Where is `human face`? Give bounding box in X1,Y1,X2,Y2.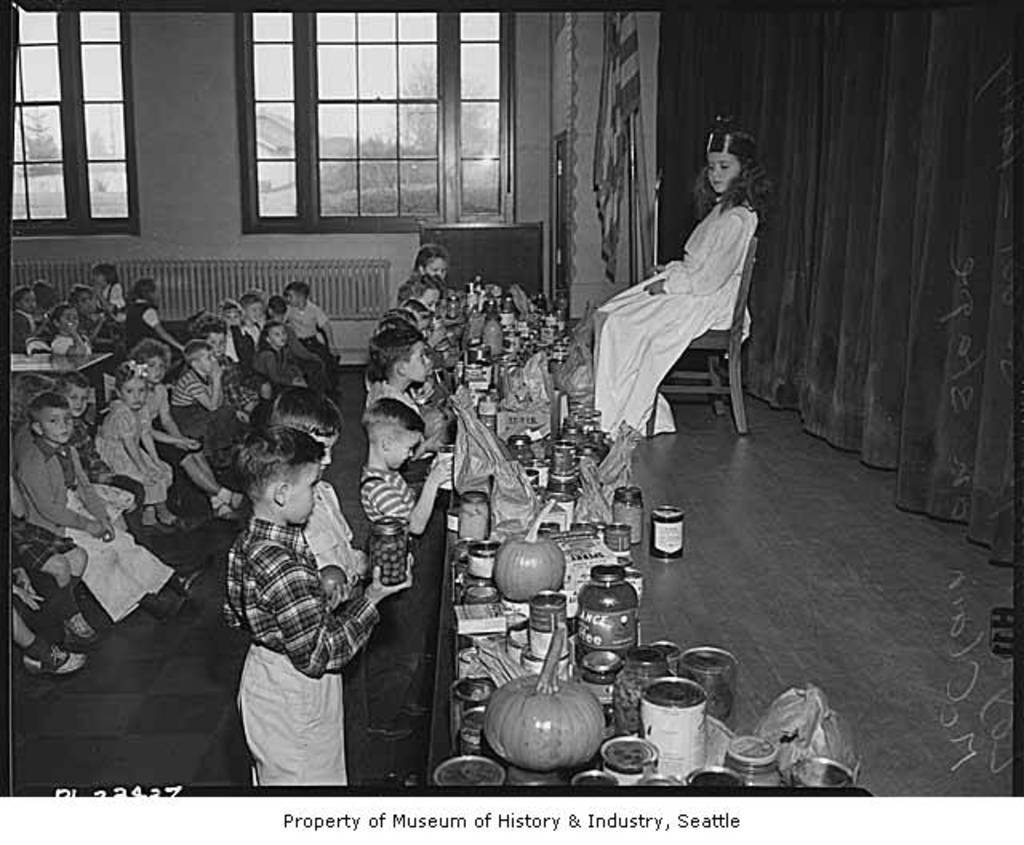
120,379,146,406.
